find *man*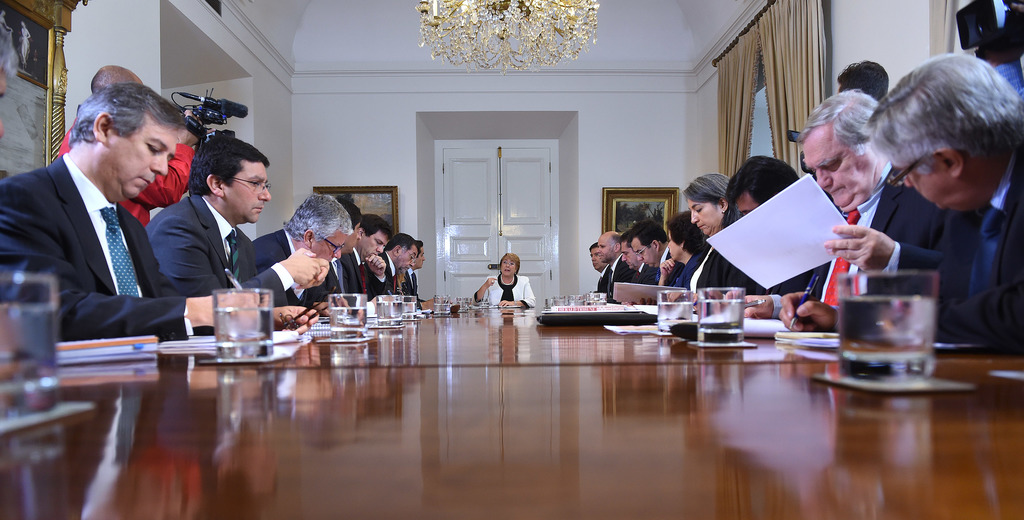
(722,152,819,318)
